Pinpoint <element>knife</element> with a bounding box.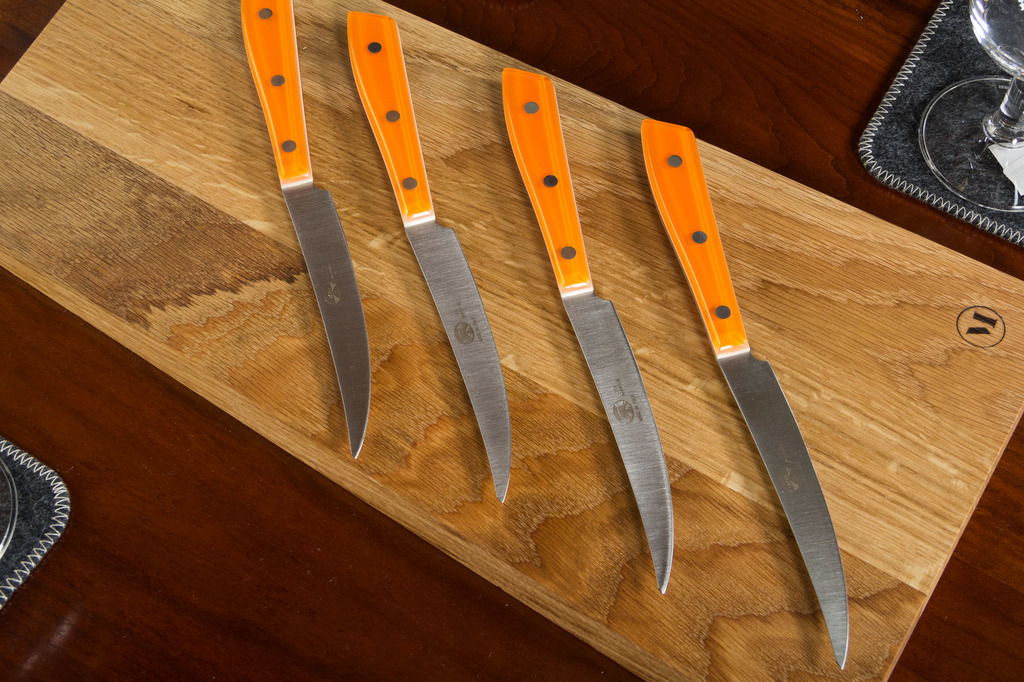
bbox=[499, 63, 670, 584].
